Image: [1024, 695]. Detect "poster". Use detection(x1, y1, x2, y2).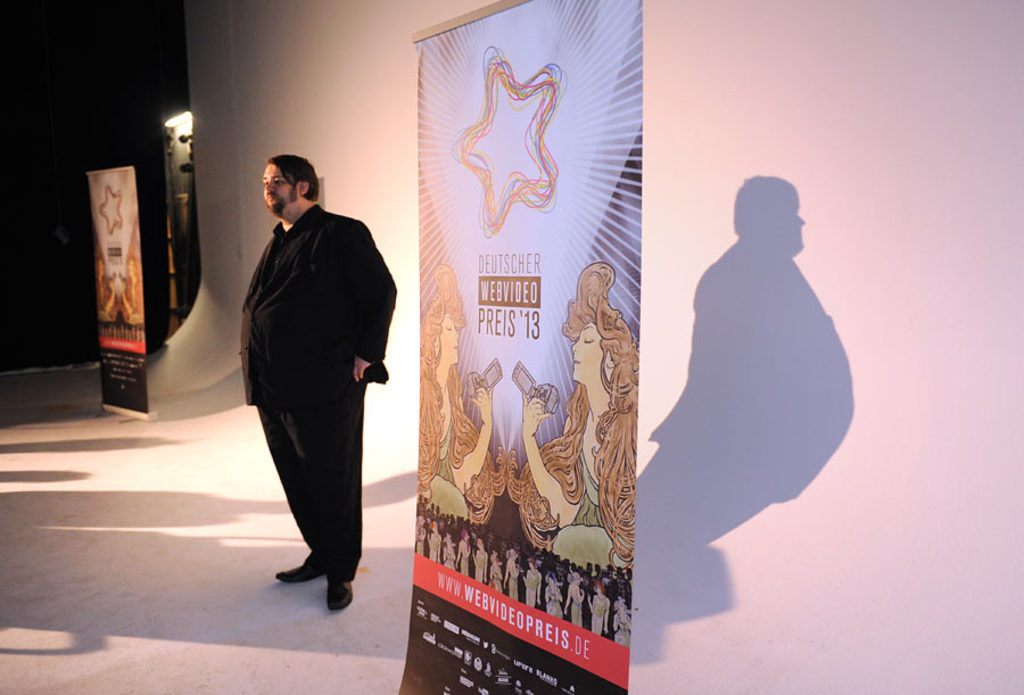
detection(398, 0, 643, 694).
